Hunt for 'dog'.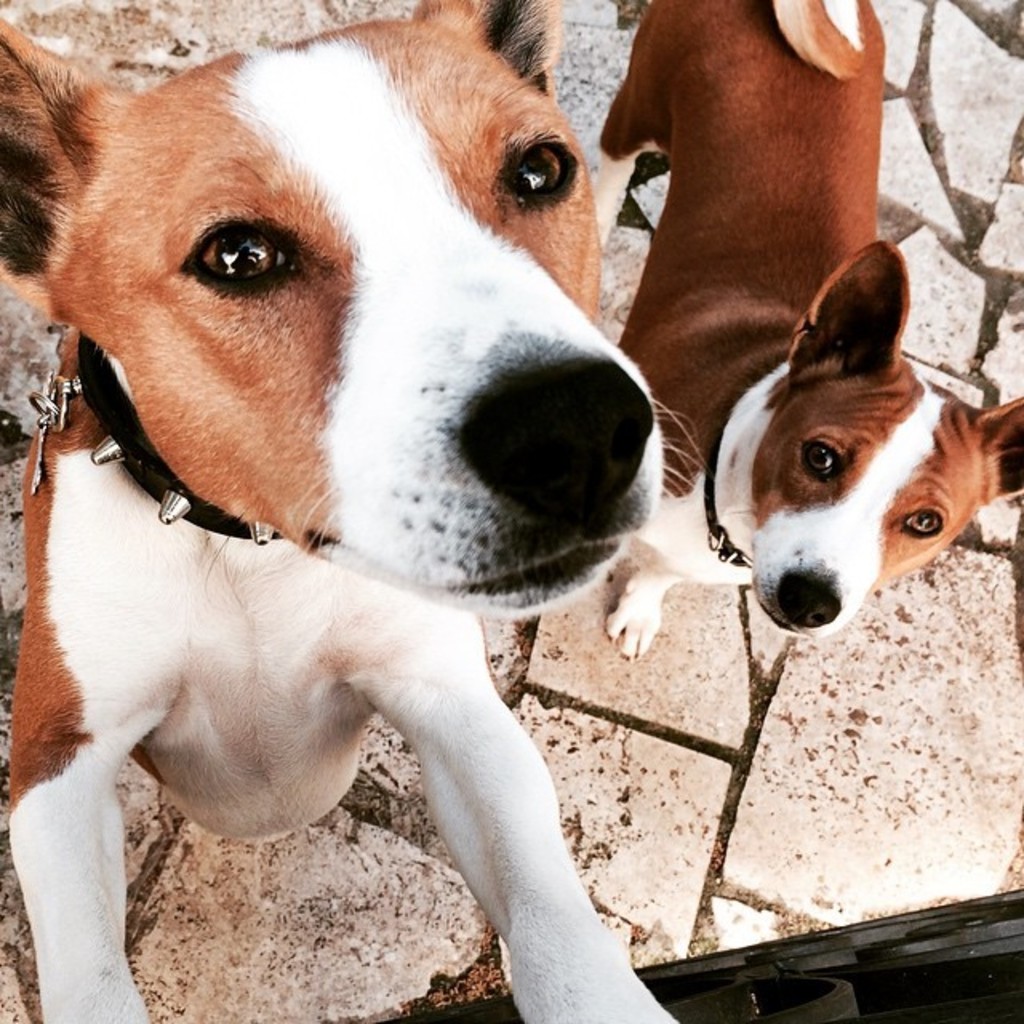
Hunted down at (left=589, top=0, right=1022, bottom=664).
